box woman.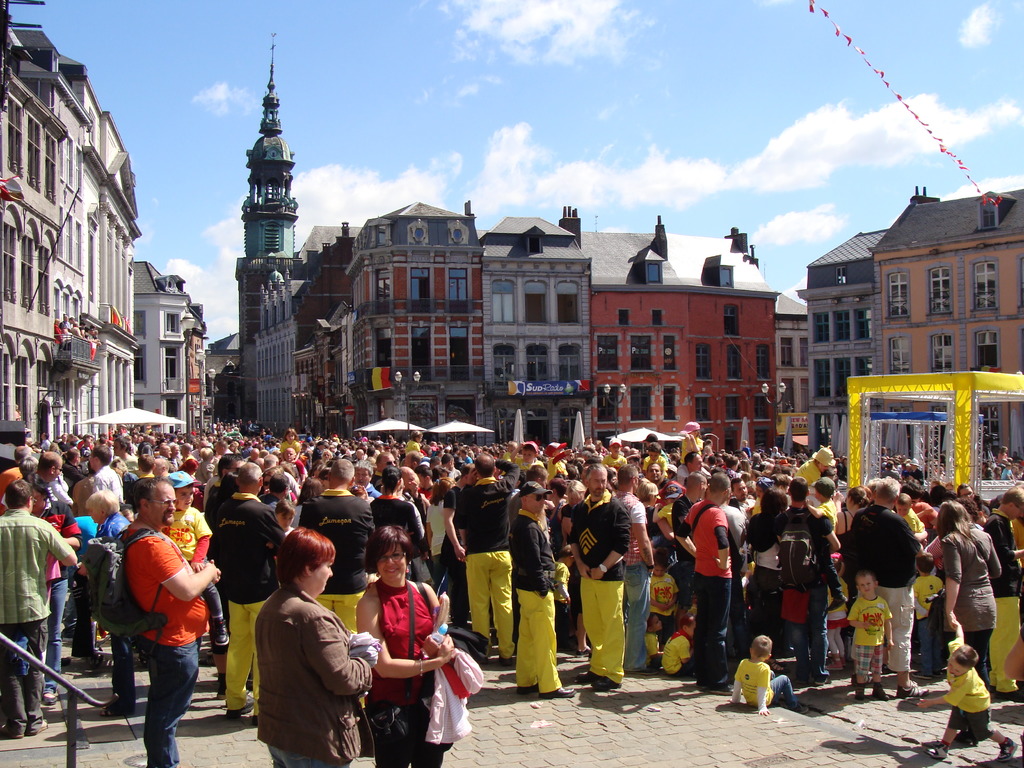
{"left": 952, "top": 481, "right": 979, "bottom": 502}.
